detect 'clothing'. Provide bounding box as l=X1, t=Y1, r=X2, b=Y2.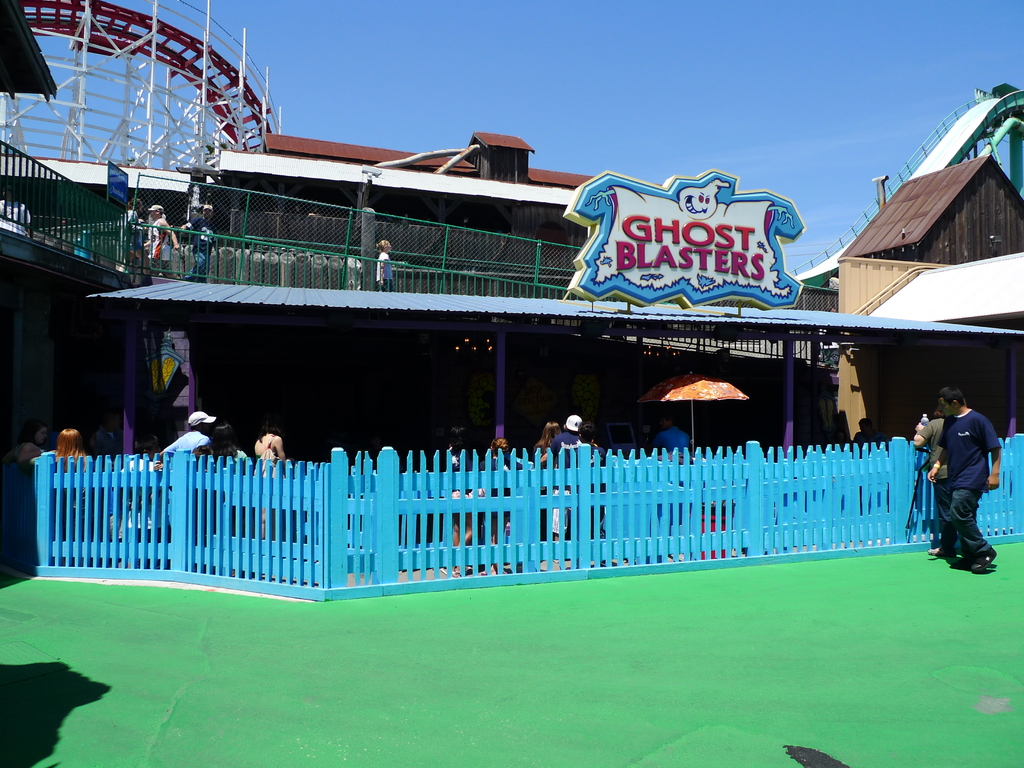
l=939, t=408, r=1002, b=554.
